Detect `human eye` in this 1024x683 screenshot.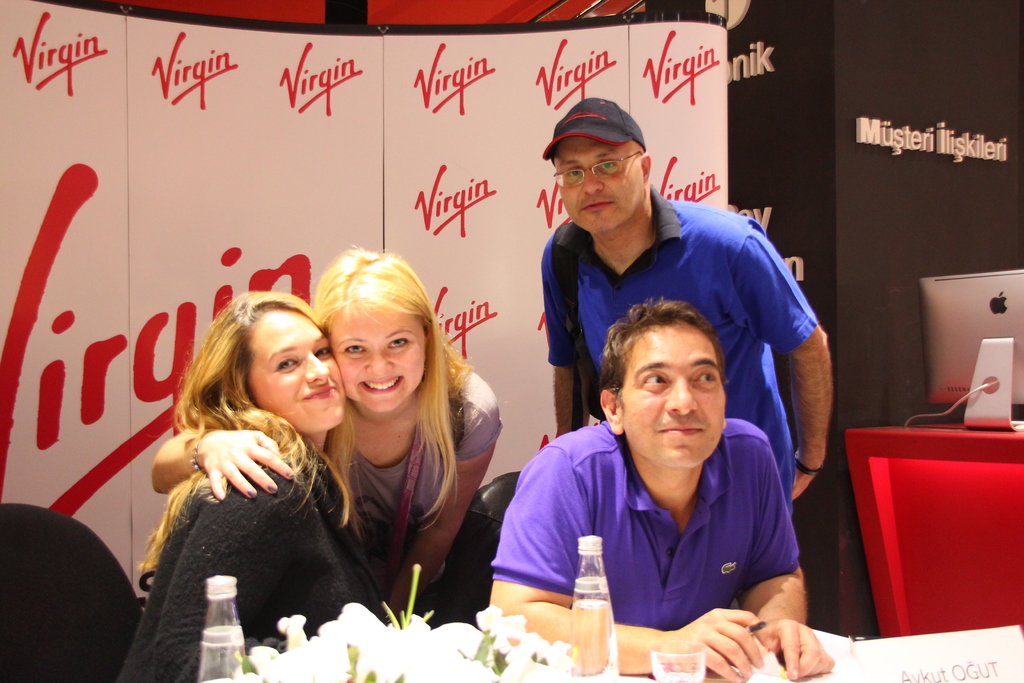
Detection: (275,358,298,371).
